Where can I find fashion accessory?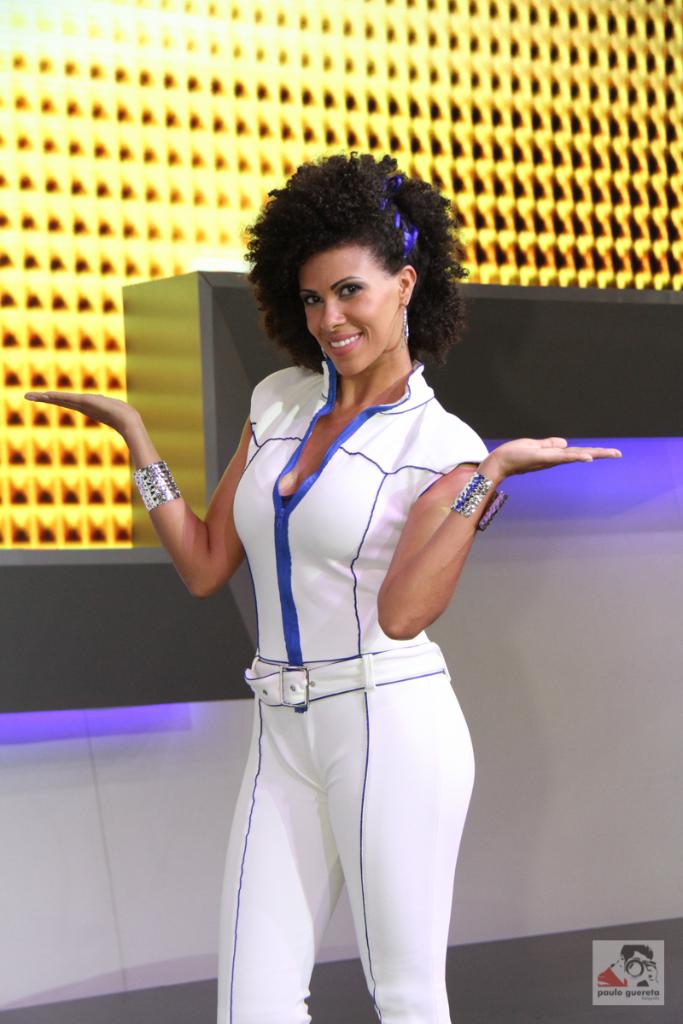
You can find it at box=[125, 459, 184, 521].
